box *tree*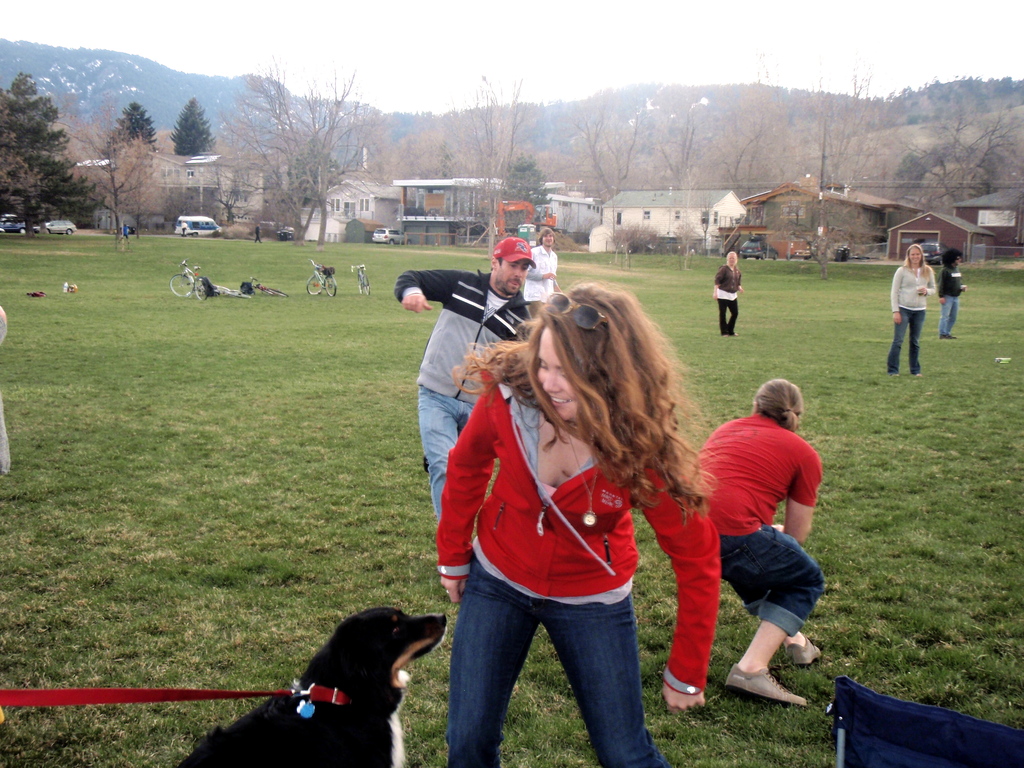
box(652, 72, 724, 205)
